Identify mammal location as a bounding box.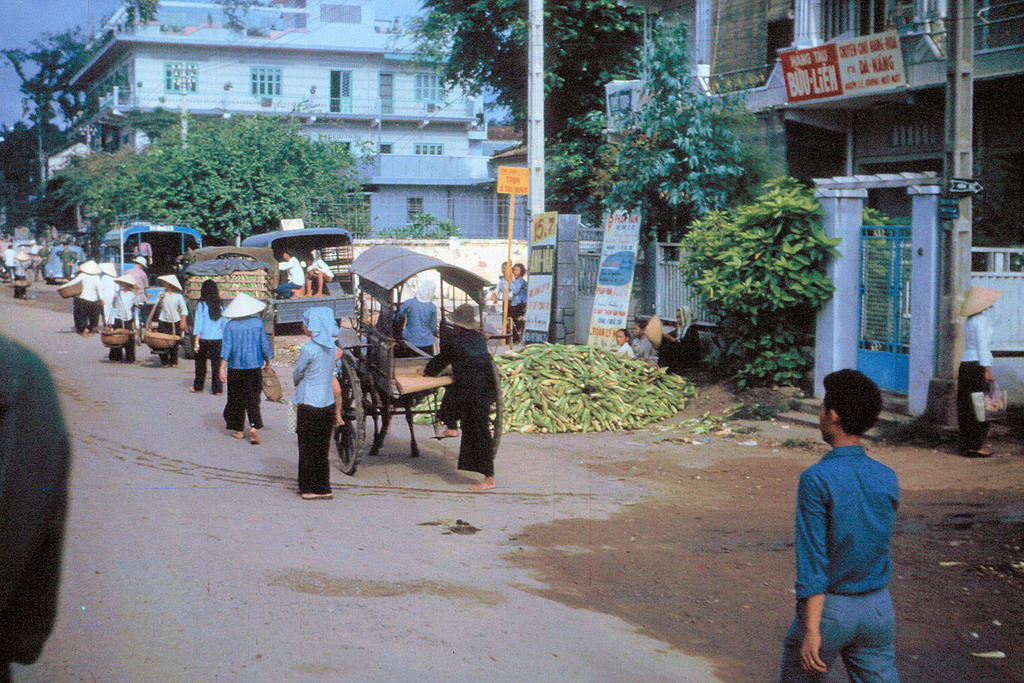
27 238 39 253.
